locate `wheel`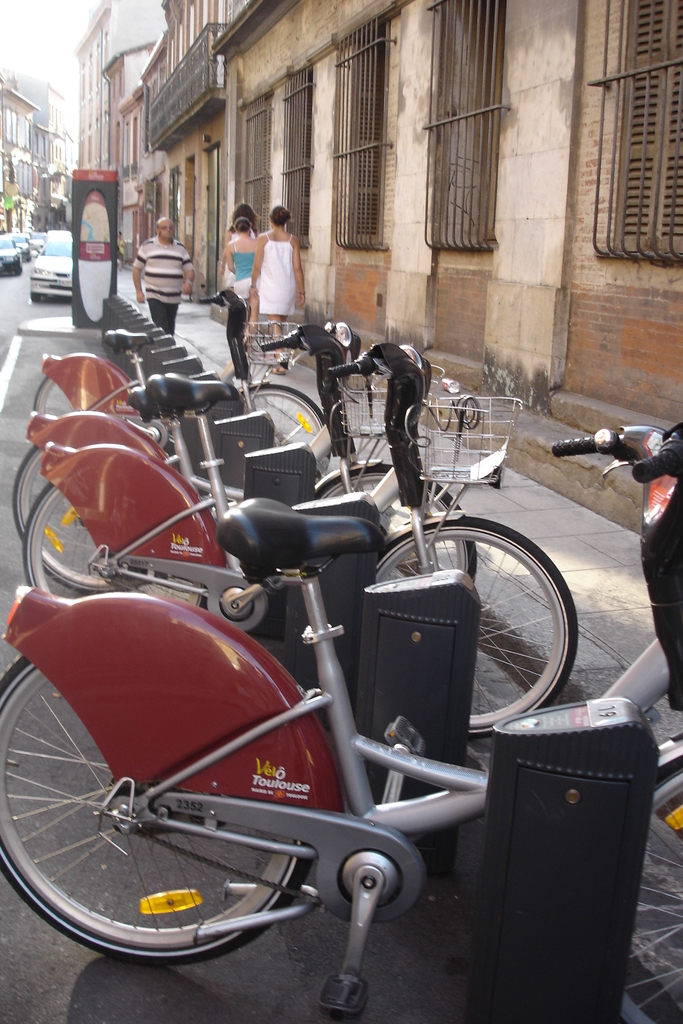
31:352:129:428
